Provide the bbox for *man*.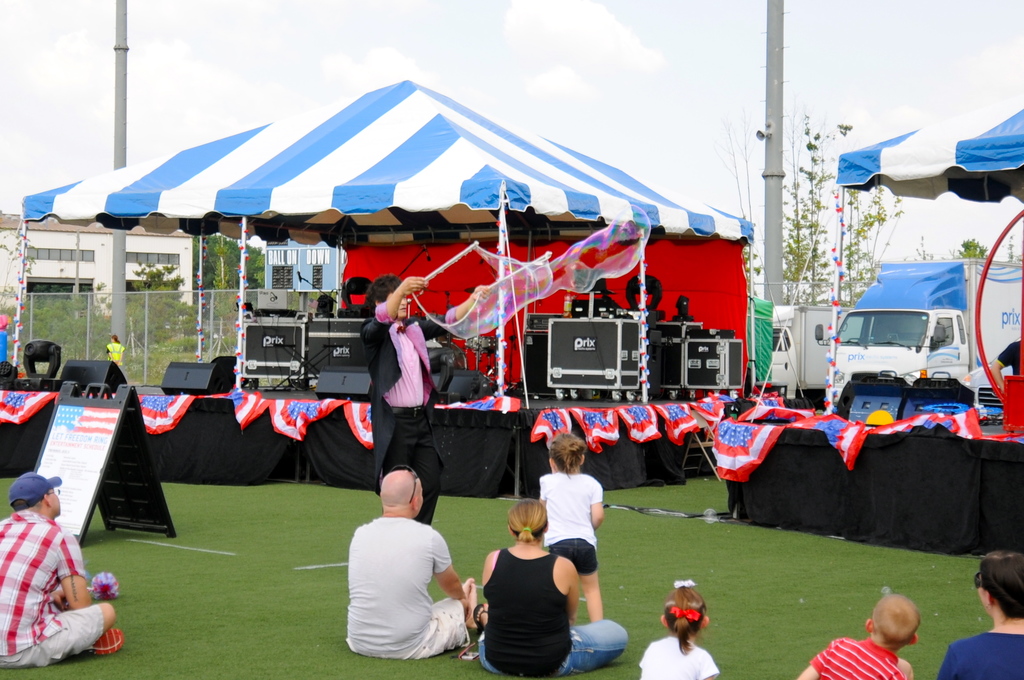
crop(0, 471, 123, 667).
